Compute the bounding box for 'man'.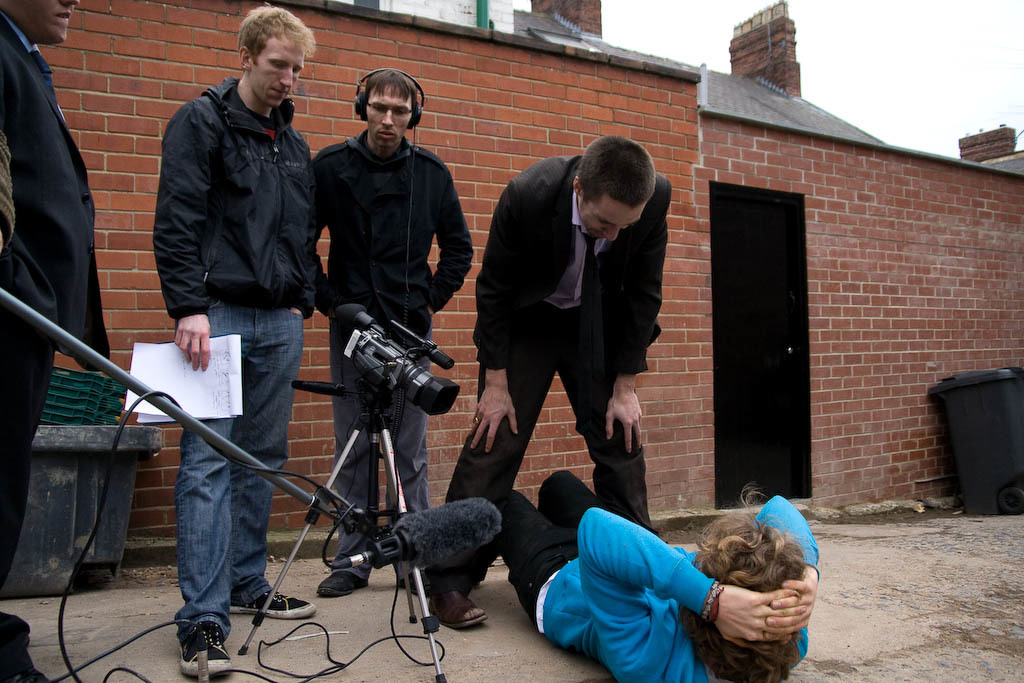
bbox(308, 69, 475, 599).
